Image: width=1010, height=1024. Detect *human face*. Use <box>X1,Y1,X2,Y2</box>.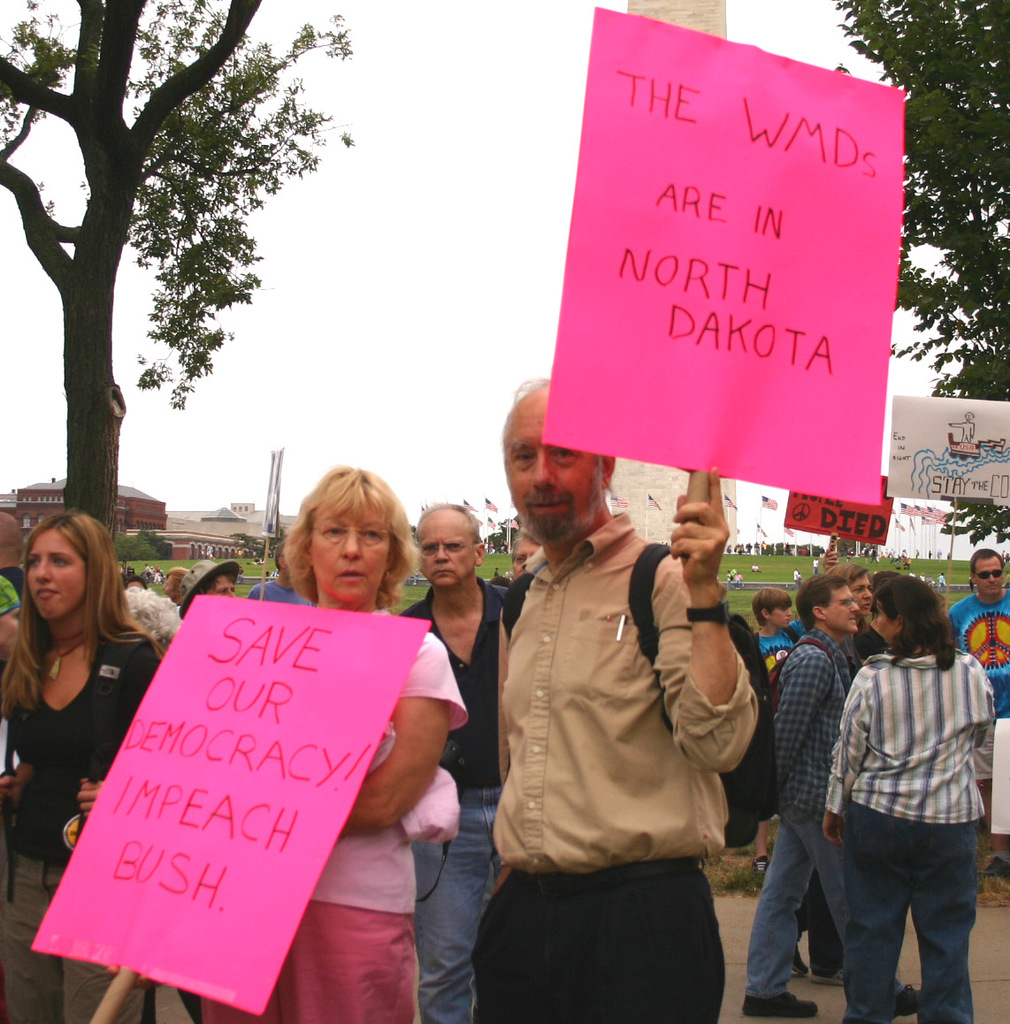
<box>876,607,894,646</box>.
